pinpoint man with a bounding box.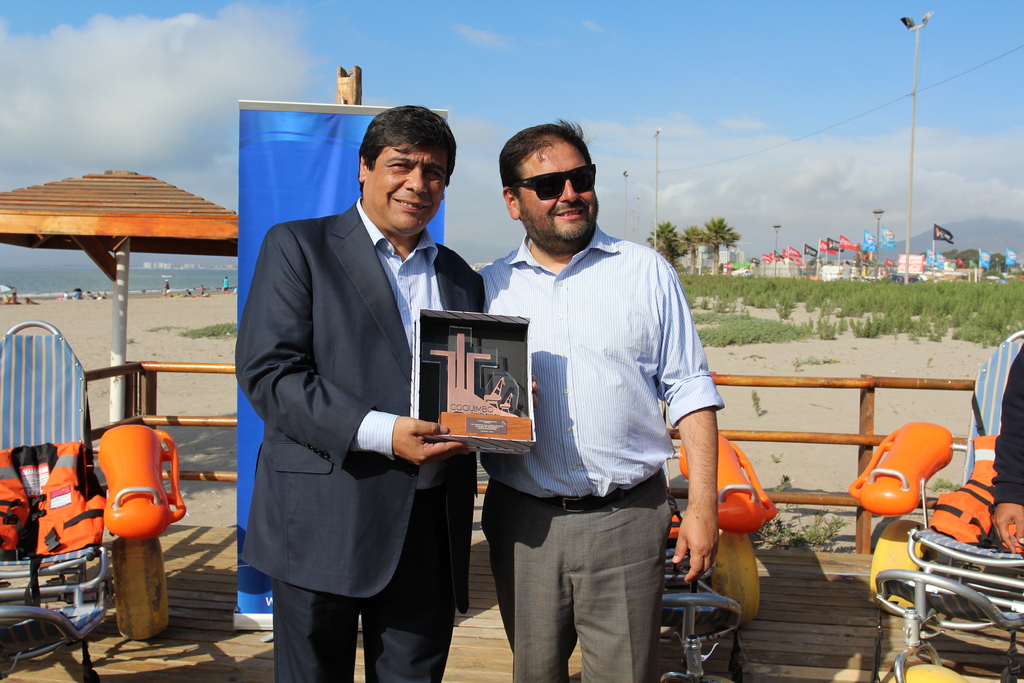
box(986, 337, 1023, 561).
